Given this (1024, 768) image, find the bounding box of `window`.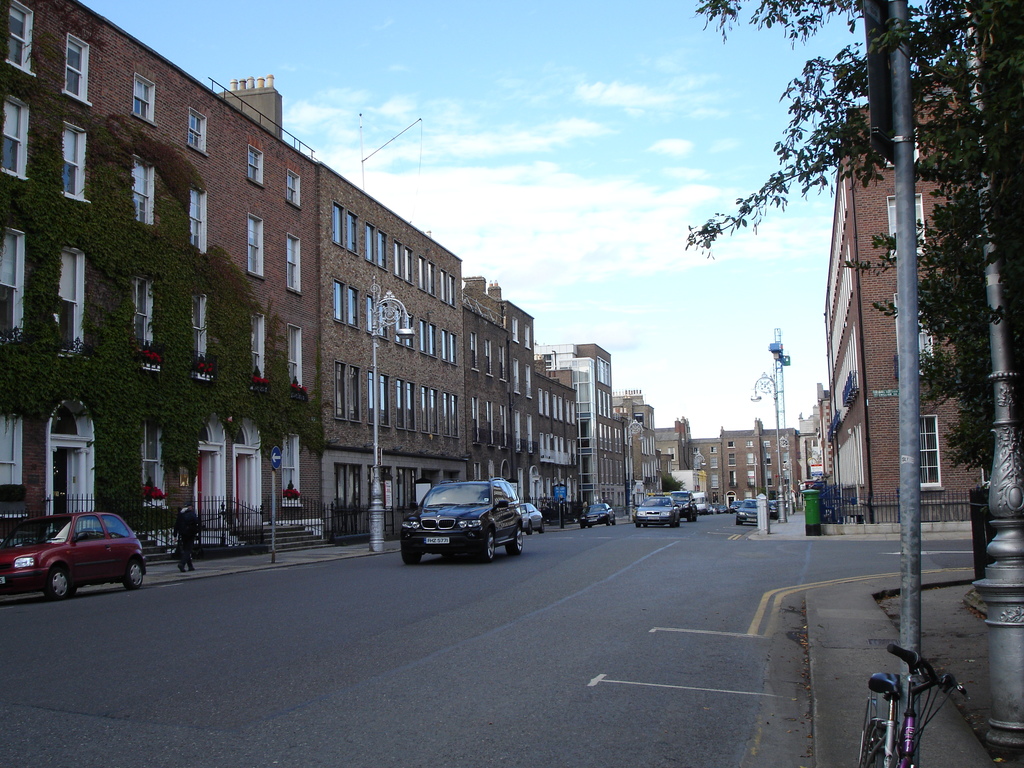
detection(248, 143, 264, 189).
